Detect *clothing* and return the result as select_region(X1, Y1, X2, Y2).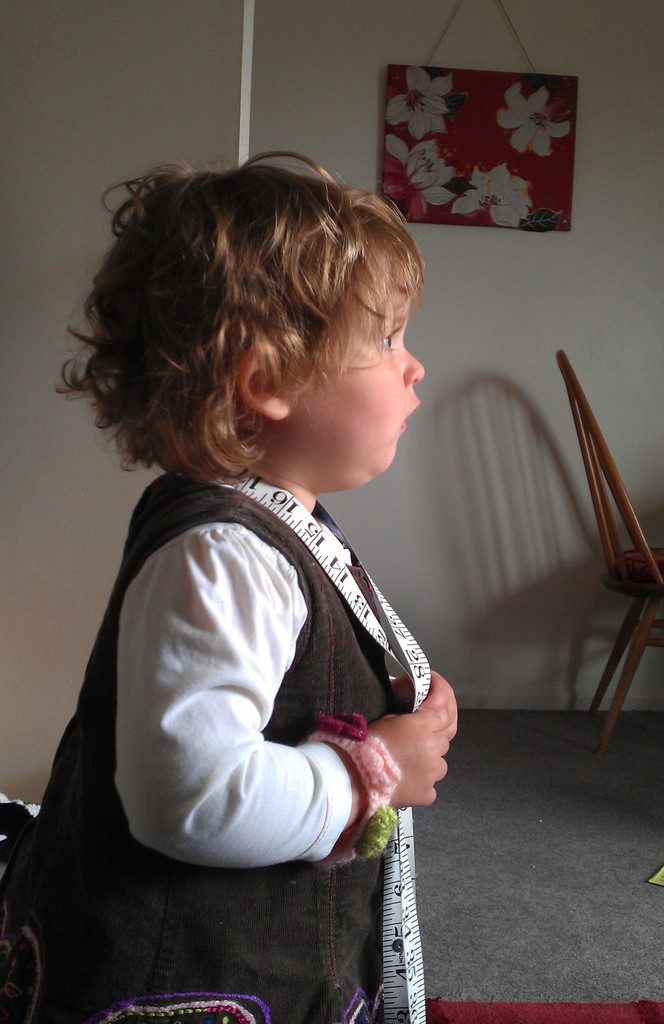
select_region(0, 476, 399, 1023).
